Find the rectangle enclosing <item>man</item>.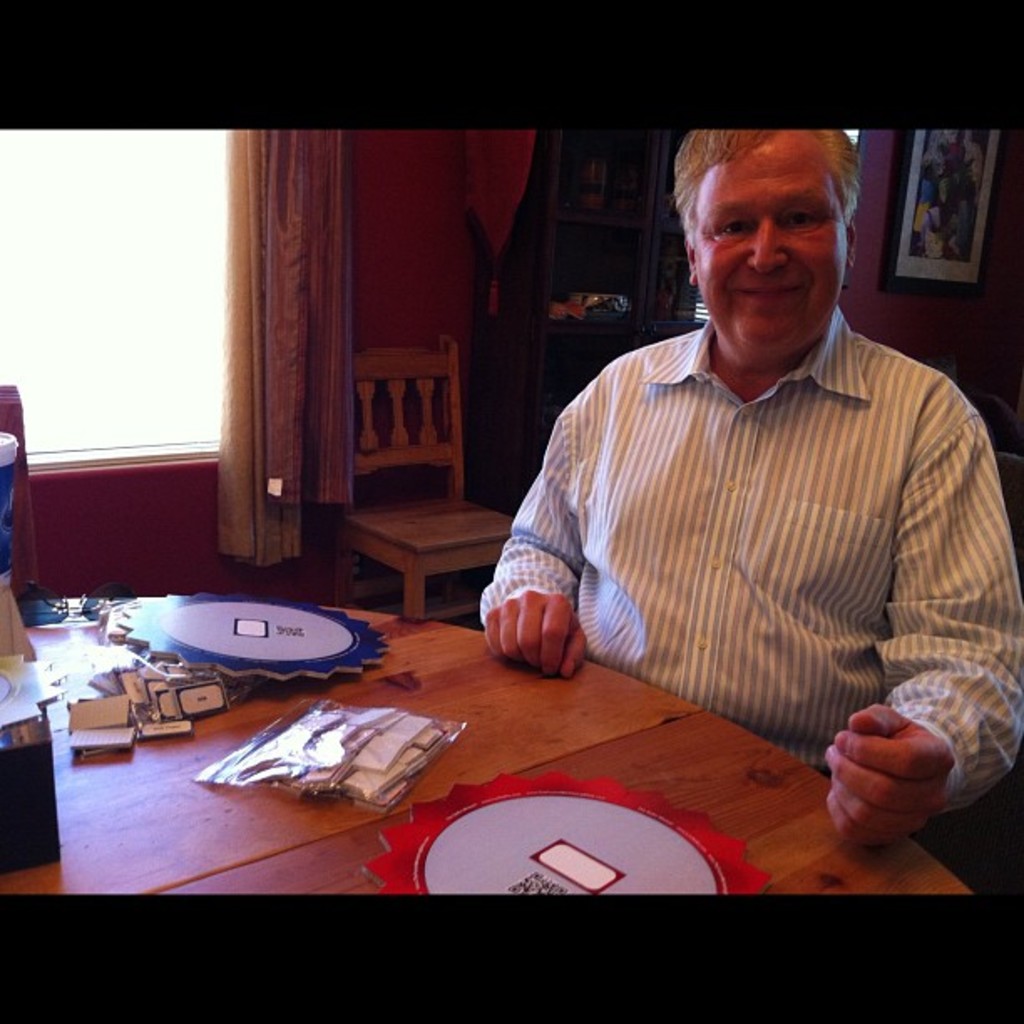
detection(484, 129, 1012, 775).
